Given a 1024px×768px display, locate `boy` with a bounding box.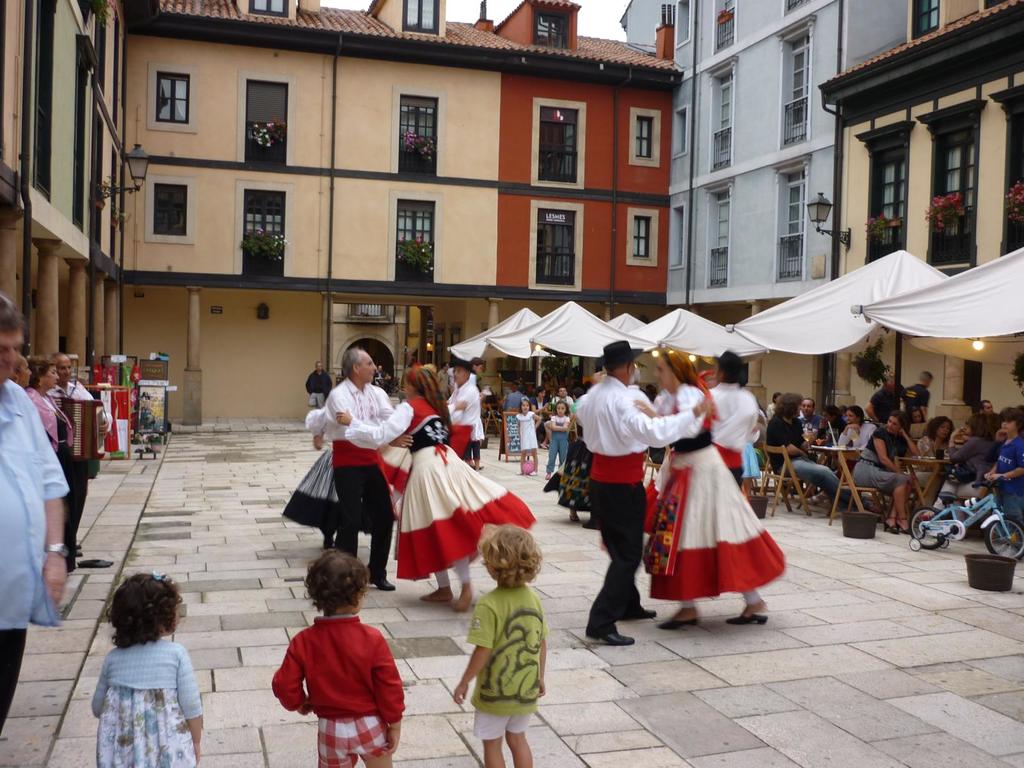
Located: 452, 521, 548, 767.
